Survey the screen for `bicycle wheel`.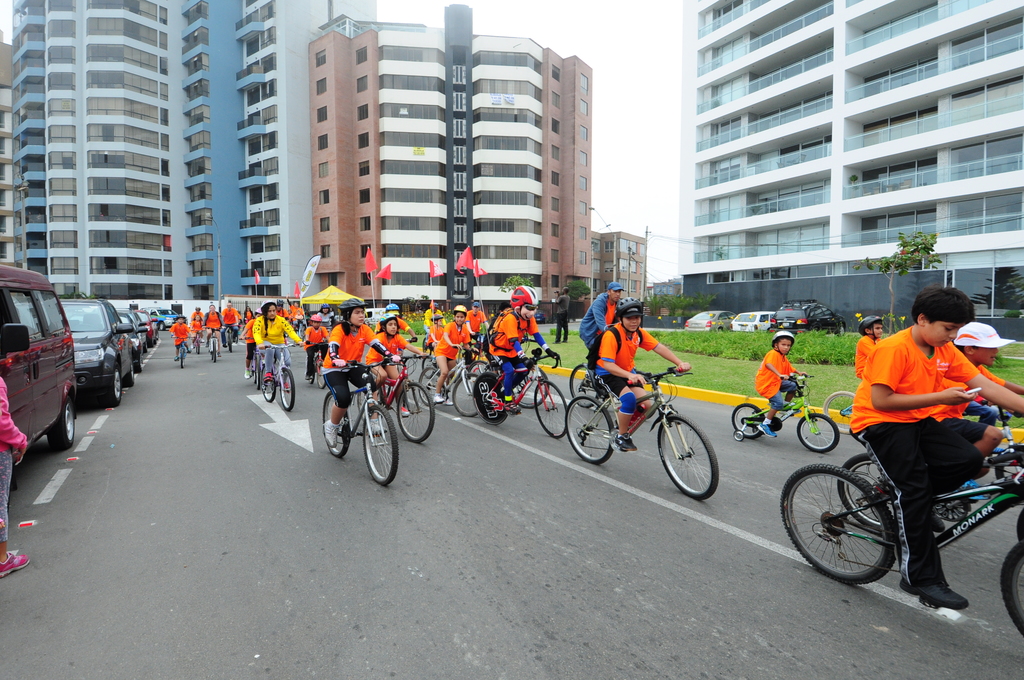
Survey found: l=535, t=378, r=569, b=439.
